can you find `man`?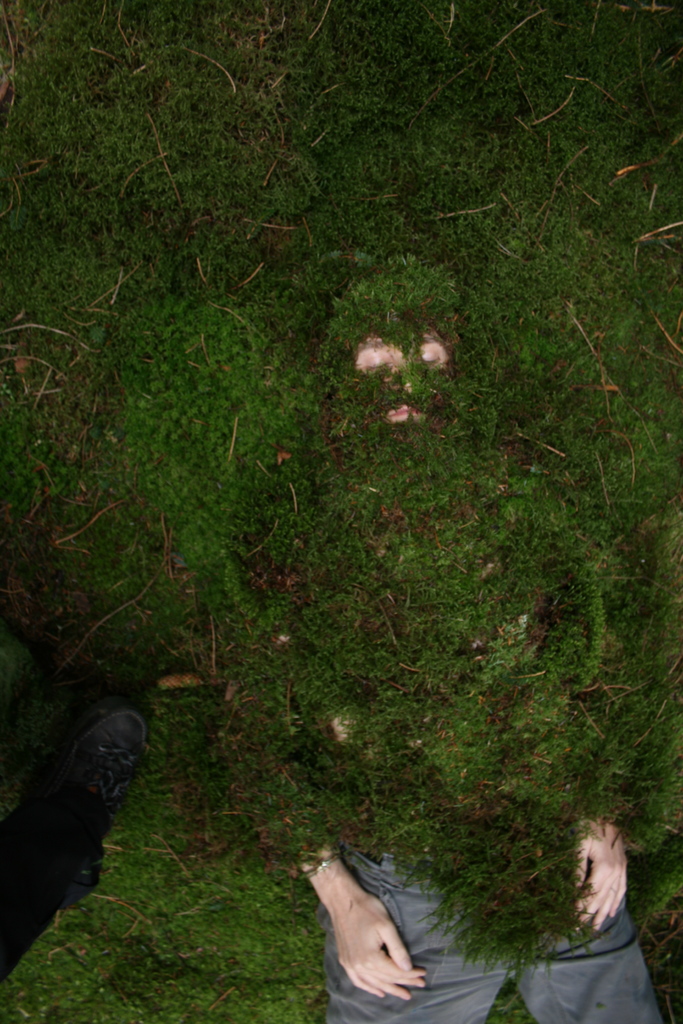
Yes, bounding box: (302,253,663,1023).
